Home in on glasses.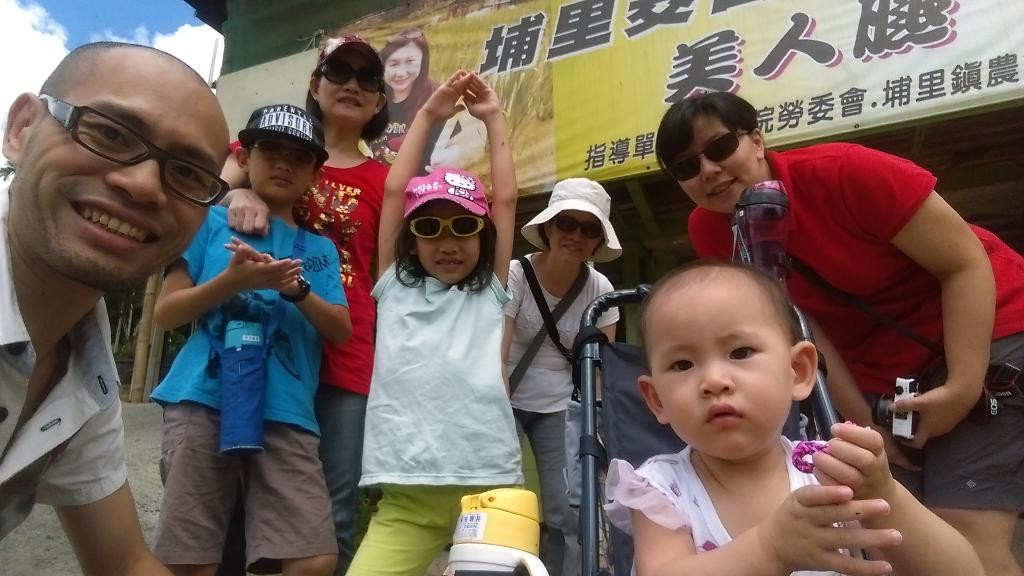
Homed in at x1=41, y1=95, x2=241, y2=215.
